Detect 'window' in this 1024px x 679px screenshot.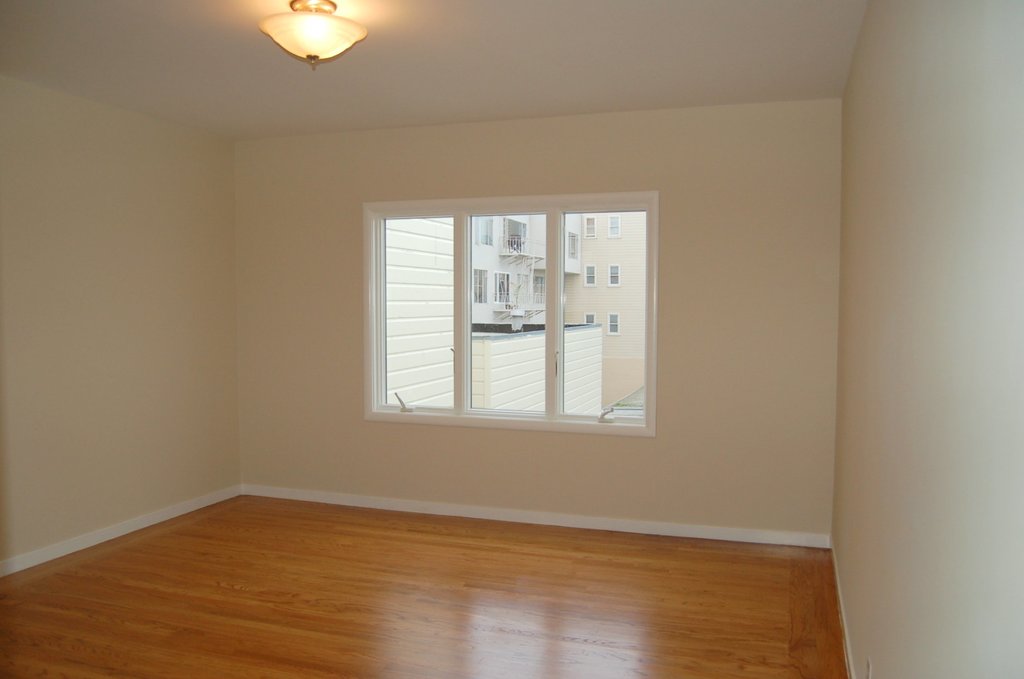
Detection: Rect(582, 215, 594, 235).
